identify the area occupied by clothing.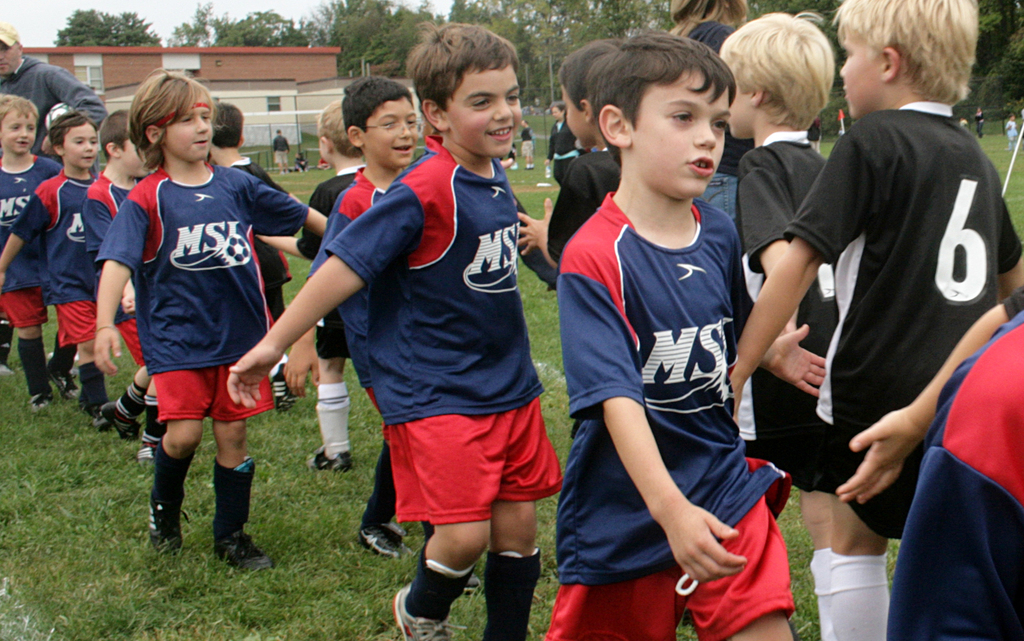
Area: (271,129,296,160).
